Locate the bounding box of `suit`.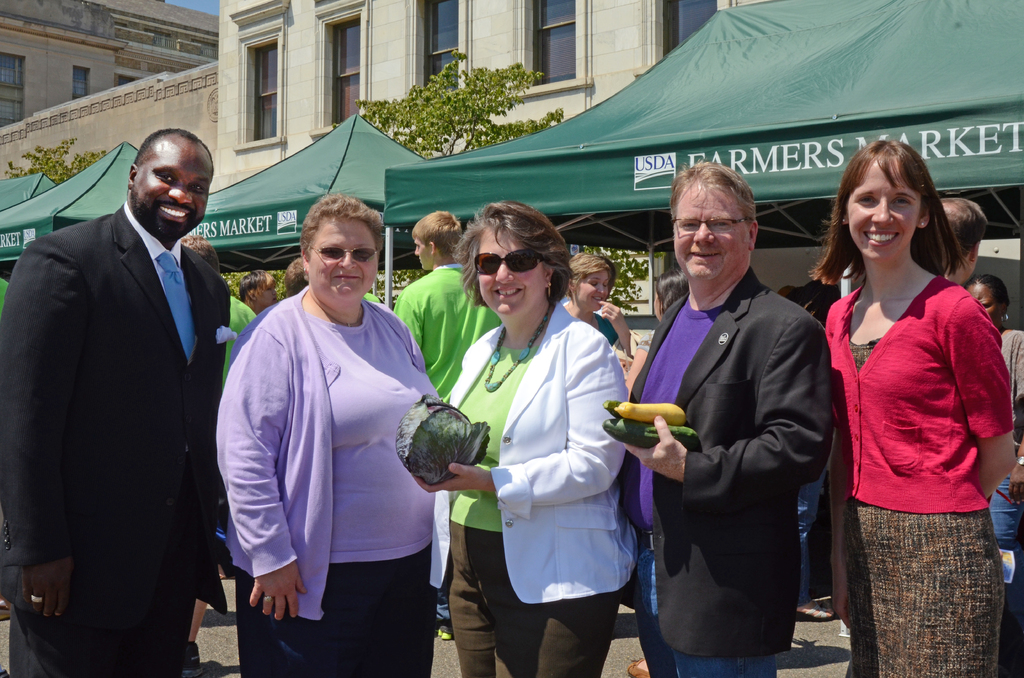
Bounding box: bbox=[15, 125, 243, 669].
